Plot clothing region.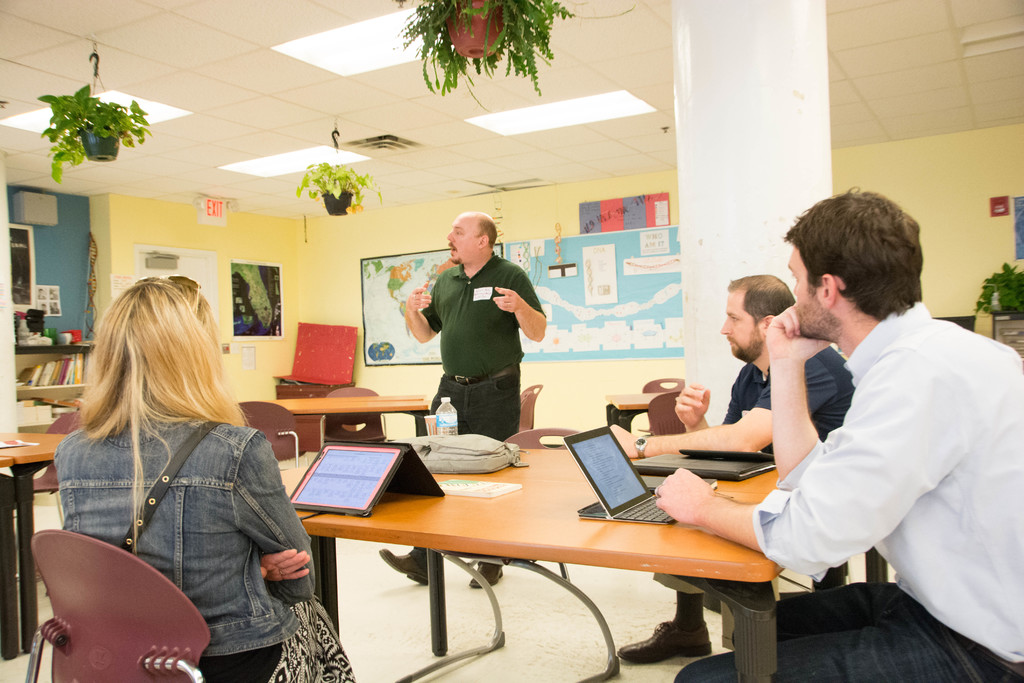
Plotted at 406/251/547/555.
